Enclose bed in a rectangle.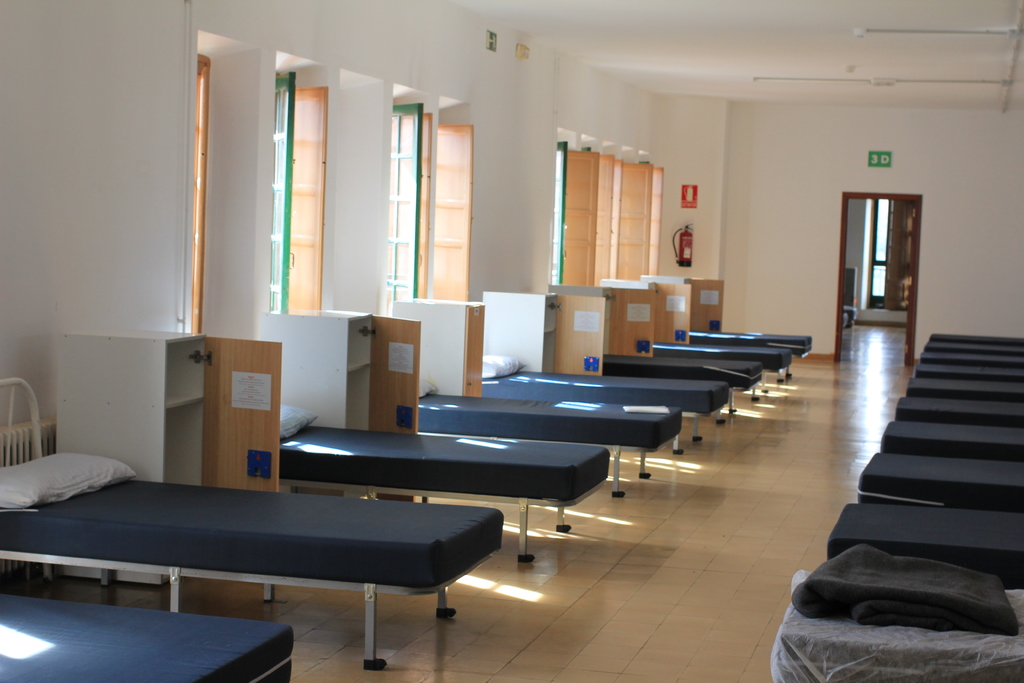
(x1=477, y1=347, x2=729, y2=451).
